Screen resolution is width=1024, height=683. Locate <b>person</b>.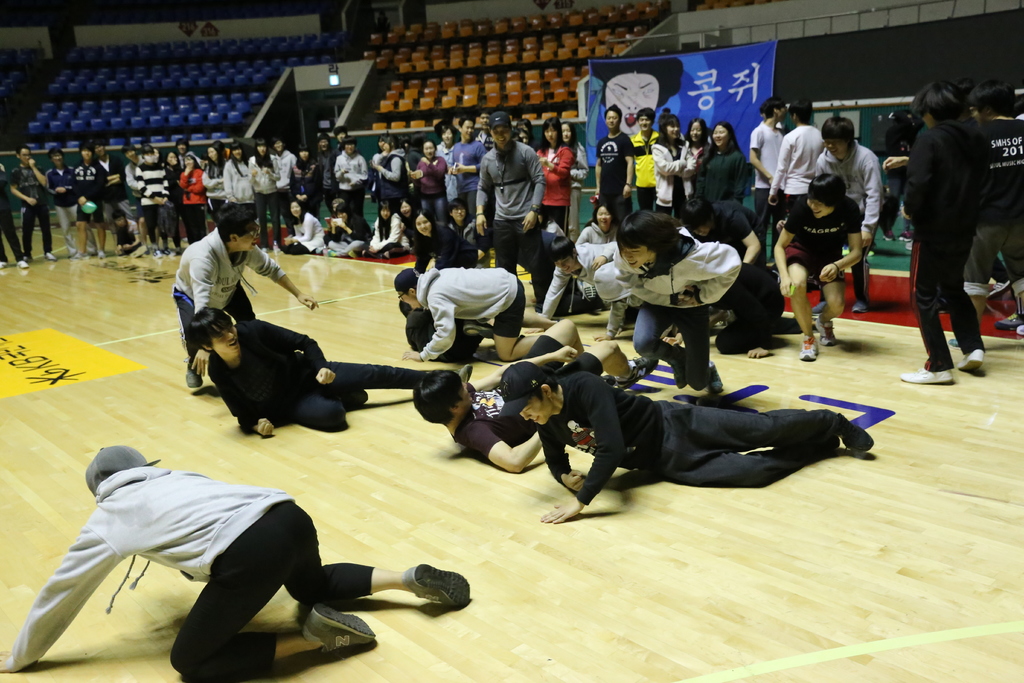
762 97 829 231.
